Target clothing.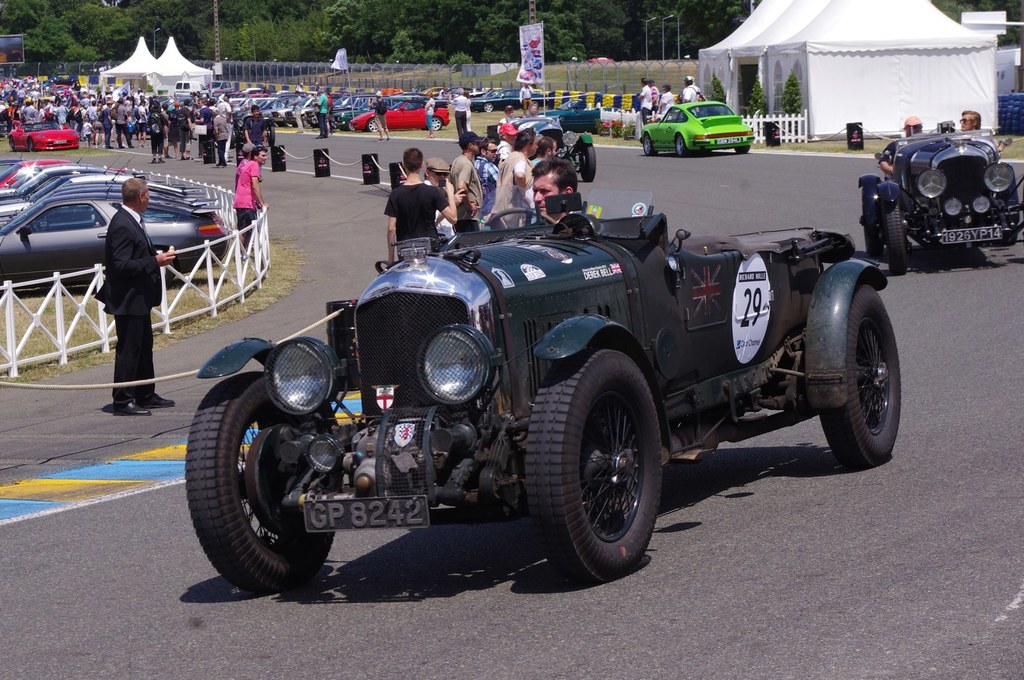
Target region: {"x1": 421, "y1": 101, "x2": 438, "y2": 131}.
